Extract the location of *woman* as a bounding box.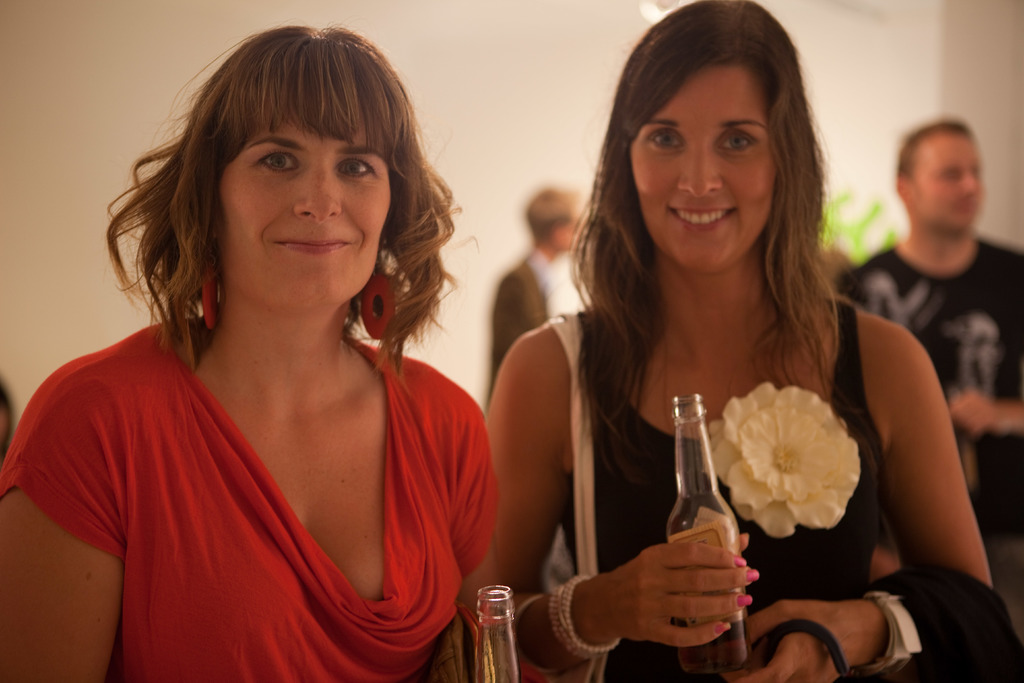
box(484, 0, 989, 682).
